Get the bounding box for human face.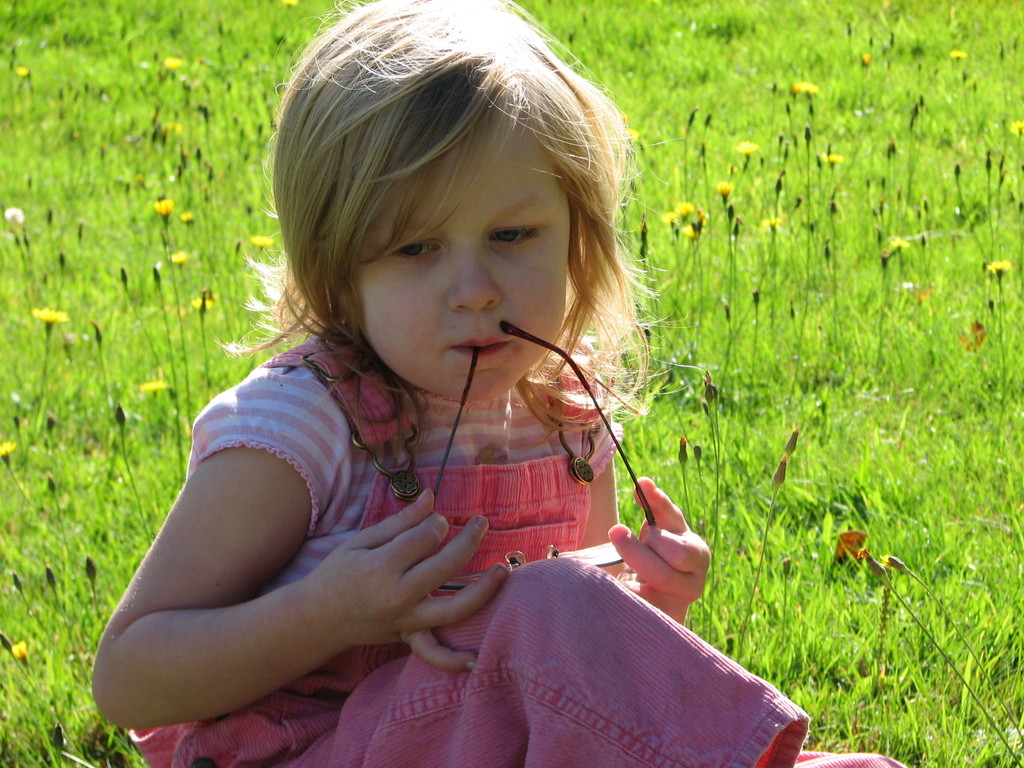
[x1=350, y1=105, x2=573, y2=401].
